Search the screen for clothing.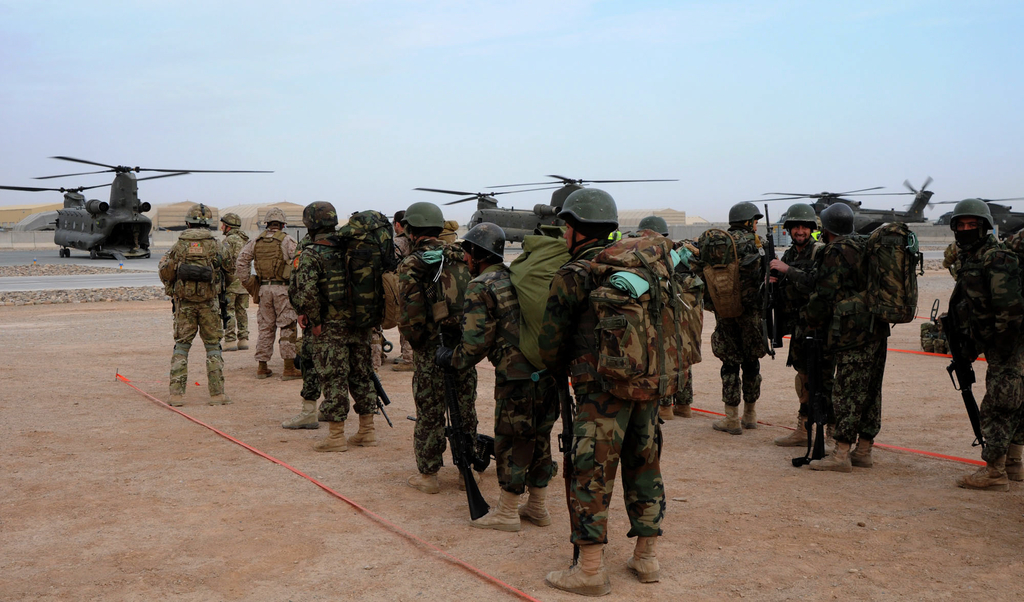
Found at locate(215, 238, 257, 334).
